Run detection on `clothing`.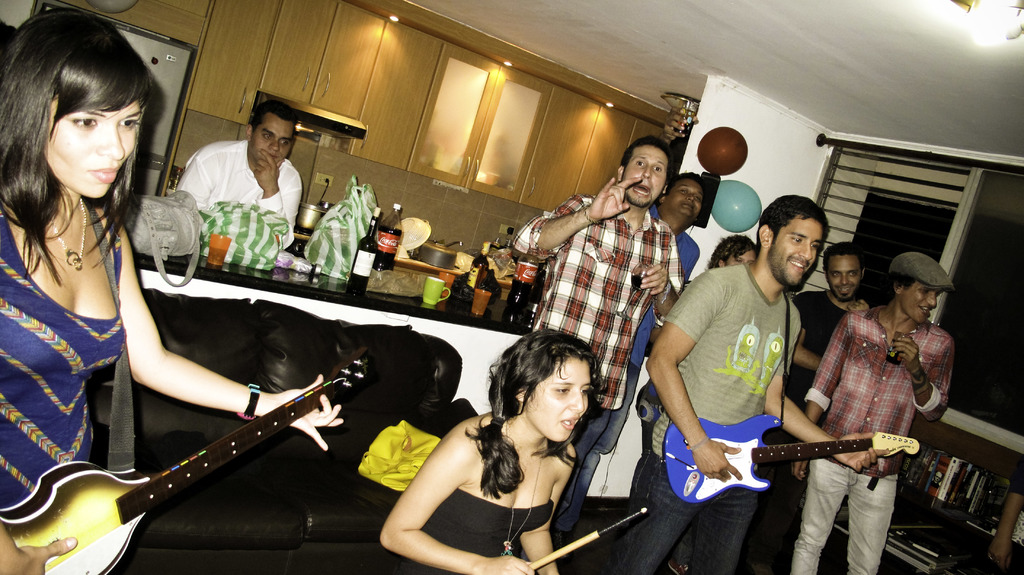
Result: box(0, 202, 130, 514).
